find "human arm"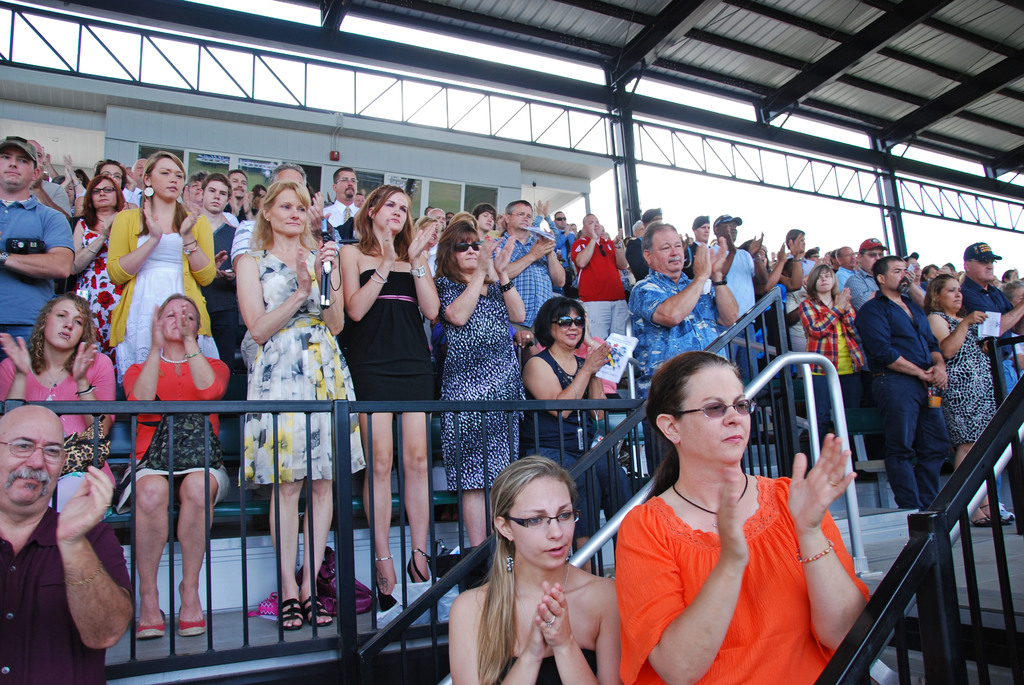
788, 281, 851, 336
